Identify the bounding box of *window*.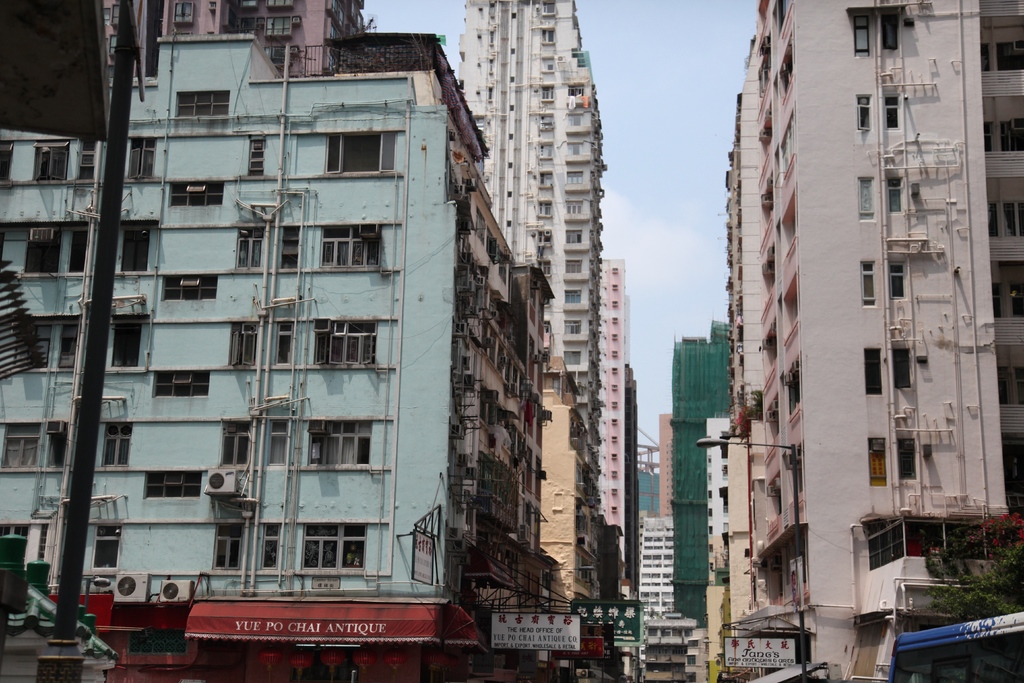
[309, 420, 374, 467].
